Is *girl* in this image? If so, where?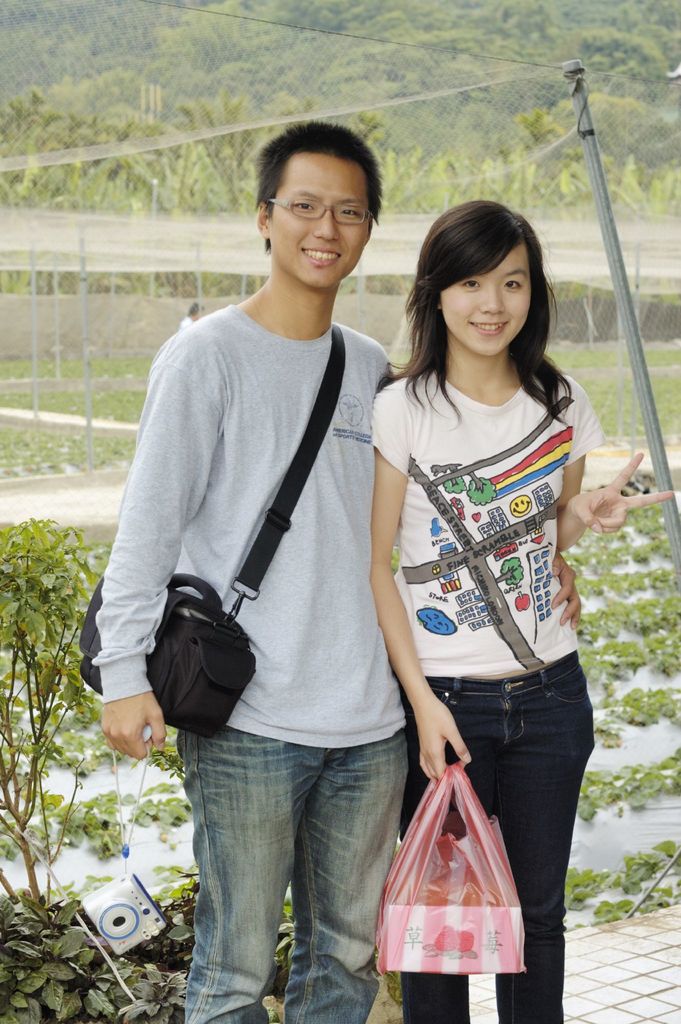
Yes, at 369, 199, 595, 1023.
